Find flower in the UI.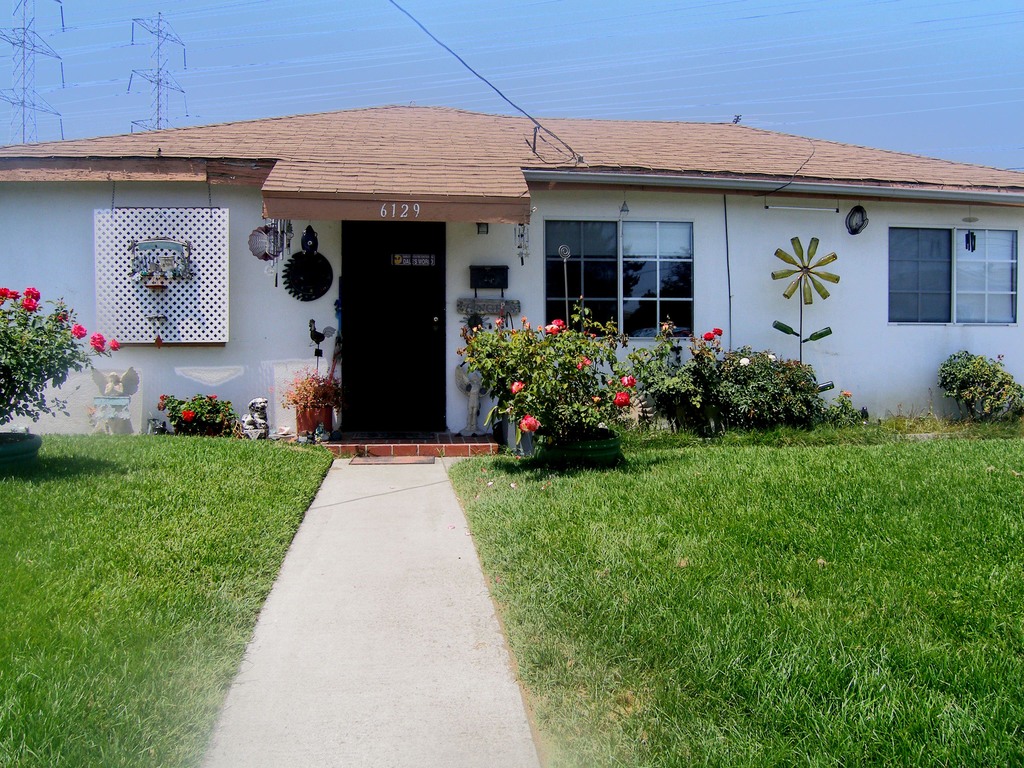
UI element at l=589, t=332, r=596, b=342.
